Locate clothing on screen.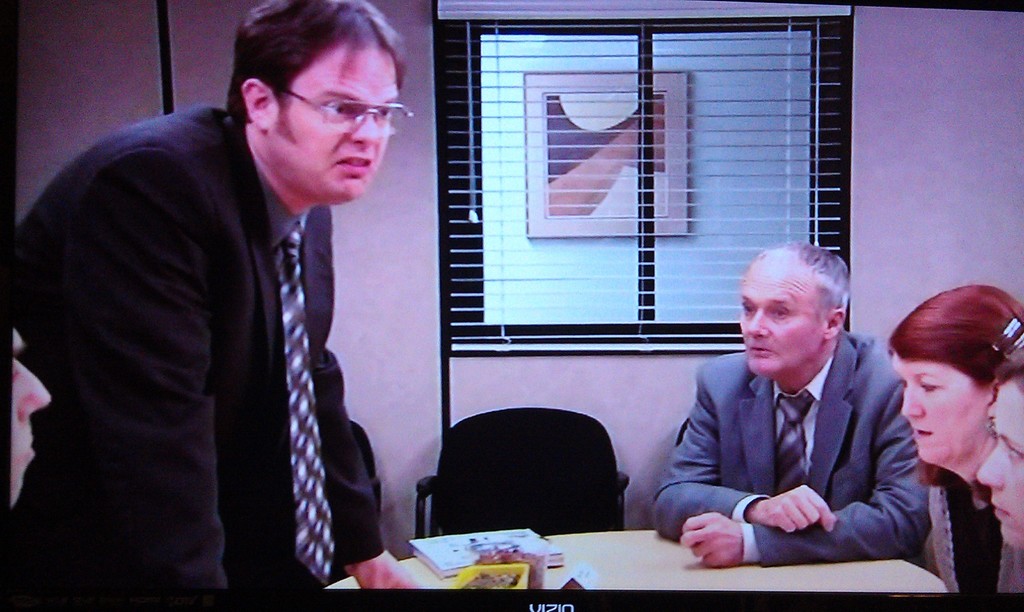
On screen at pyautogui.locateOnScreen(912, 488, 1023, 611).
